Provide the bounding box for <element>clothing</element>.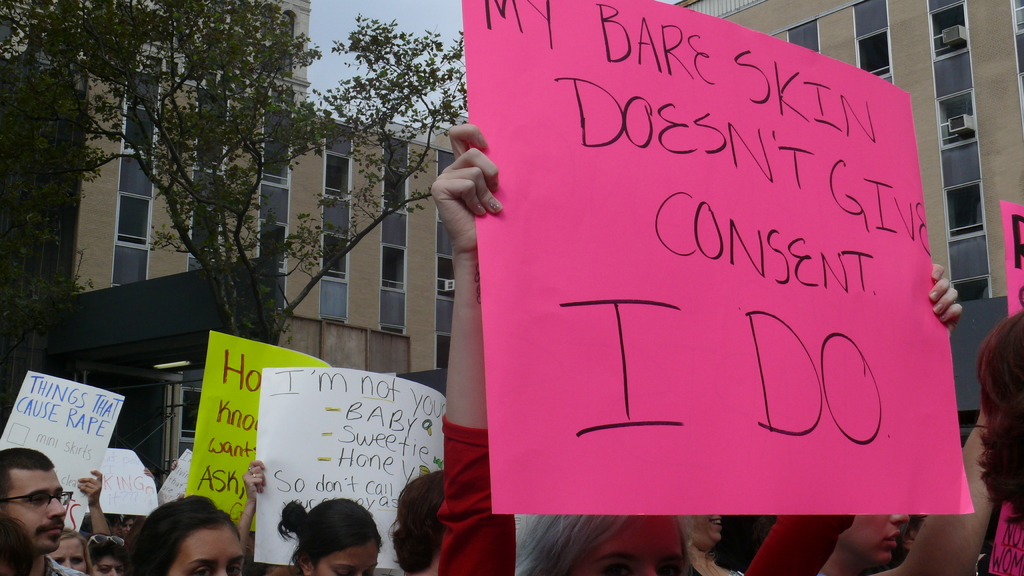
(left=437, top=415, right=855, bottom=575).
